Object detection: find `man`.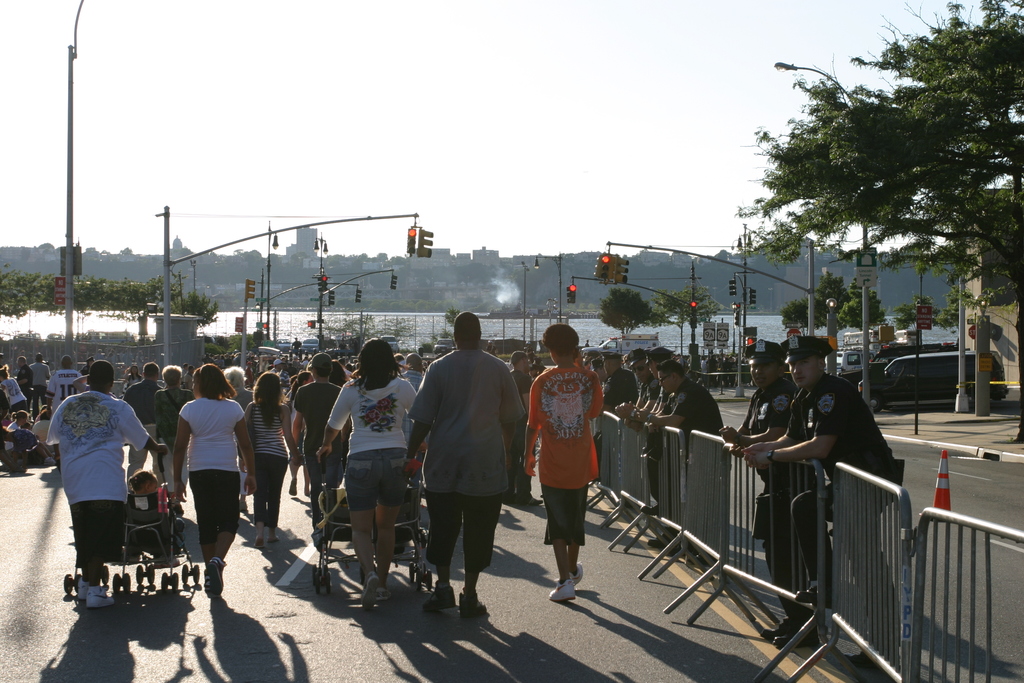
721,341,822,647.
